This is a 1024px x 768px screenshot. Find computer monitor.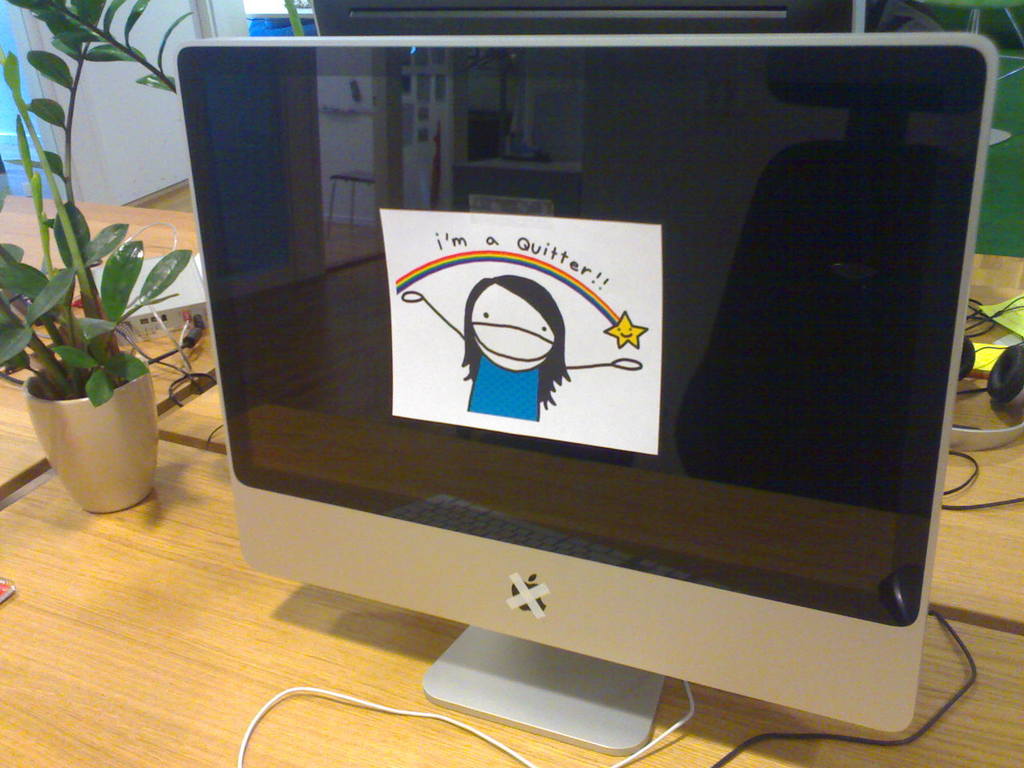
Bounding box: <bbox>186, 15, 979, 668</bbox>.
